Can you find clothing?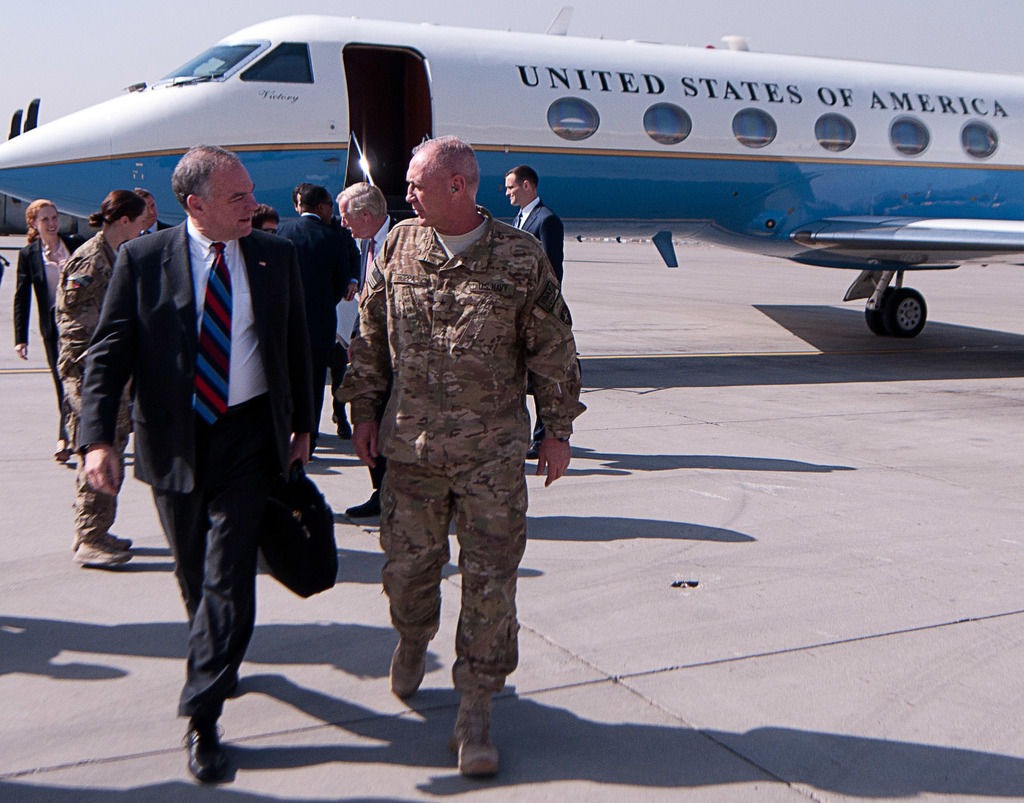
Yes, bounding box: x1=11 y1=237 x2=77 y2=440.
